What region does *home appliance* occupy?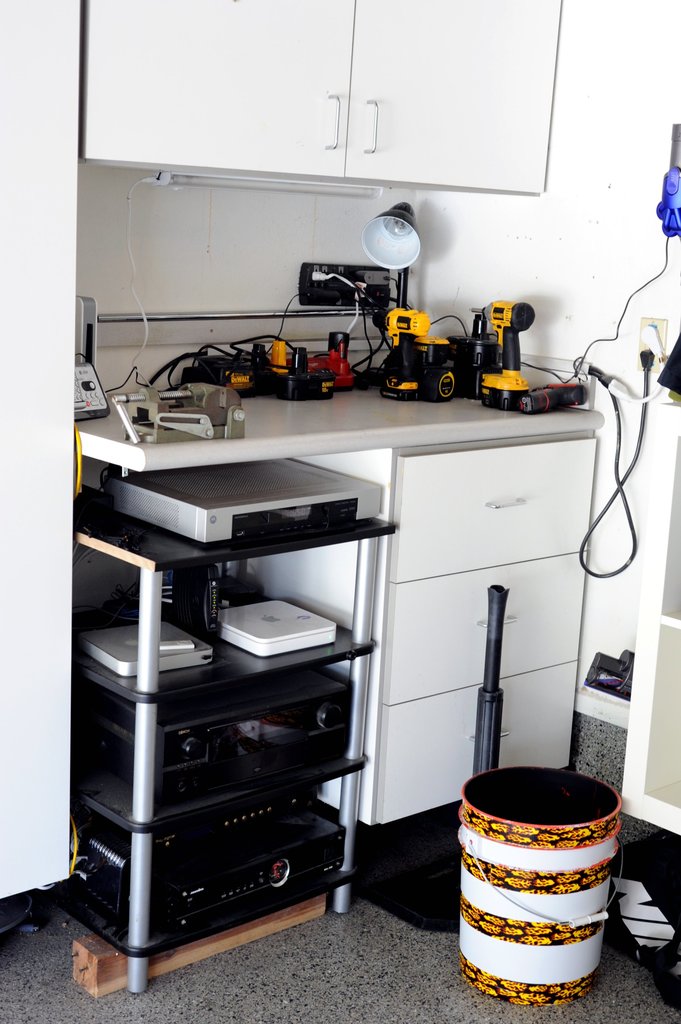
Rect(86, 657, 351, 808).
